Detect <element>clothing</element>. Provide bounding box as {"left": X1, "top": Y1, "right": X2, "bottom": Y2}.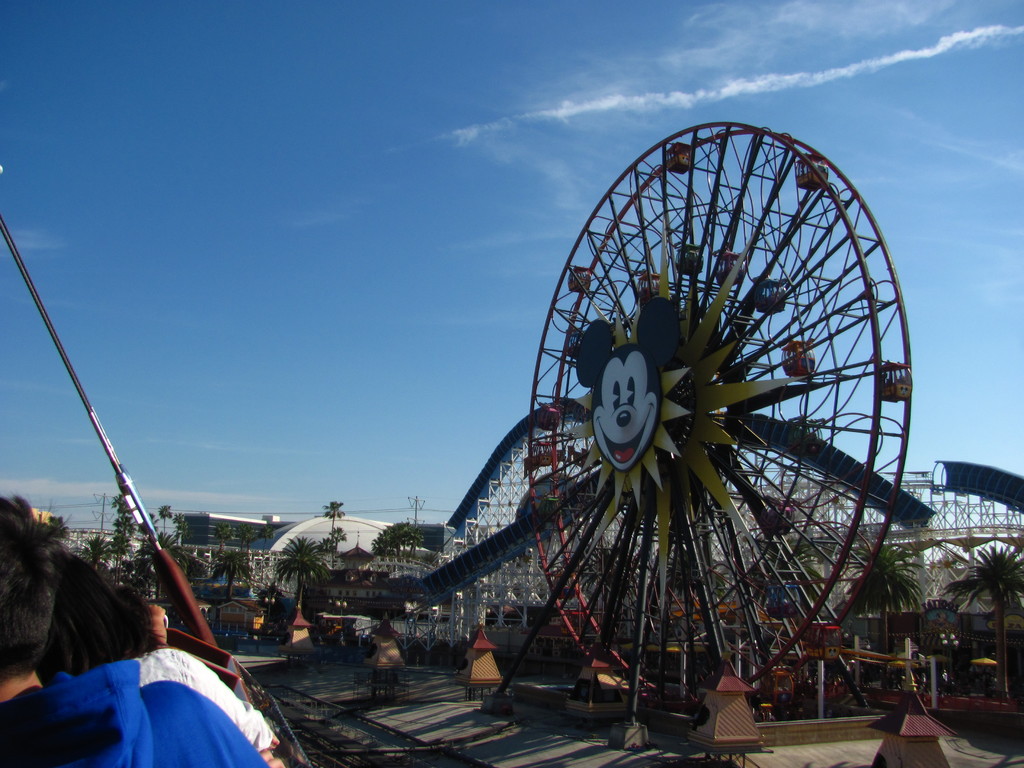
{"left": 0, "top": 657, "right": 266, "bottom": 767}.
